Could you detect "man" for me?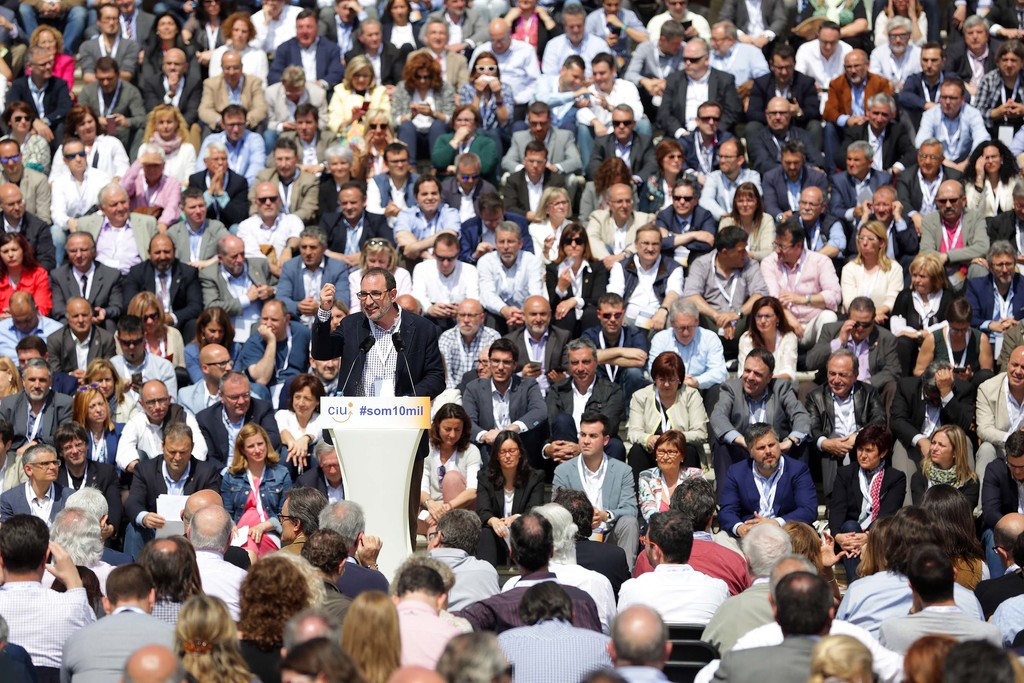
Detection result: 196,234,277,344.
